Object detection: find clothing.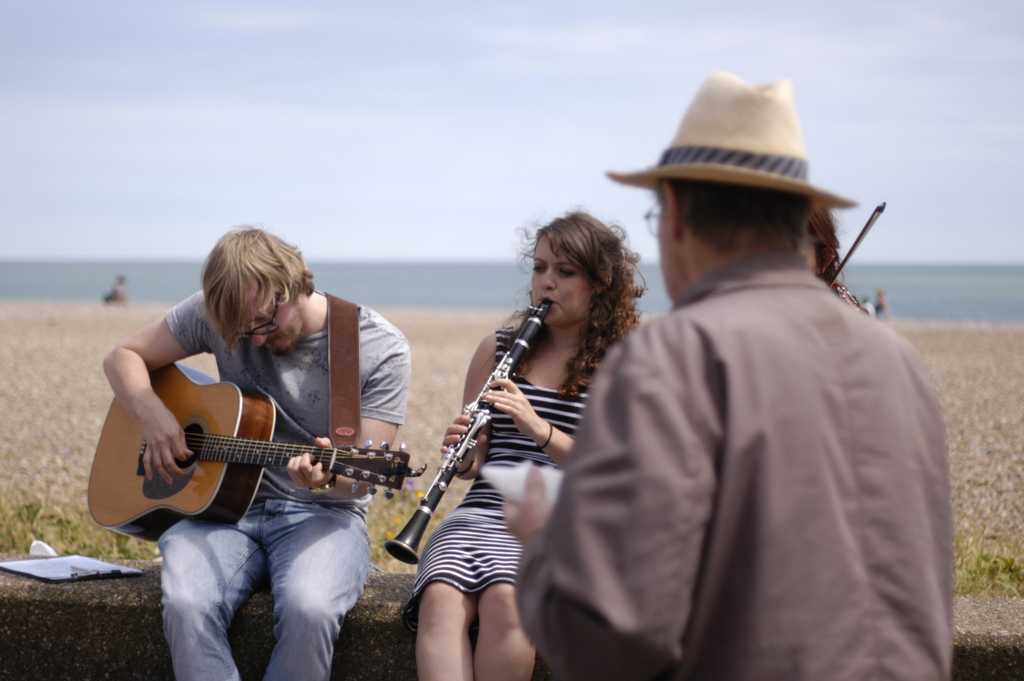
l=507, t=252, r=961, b=680.
